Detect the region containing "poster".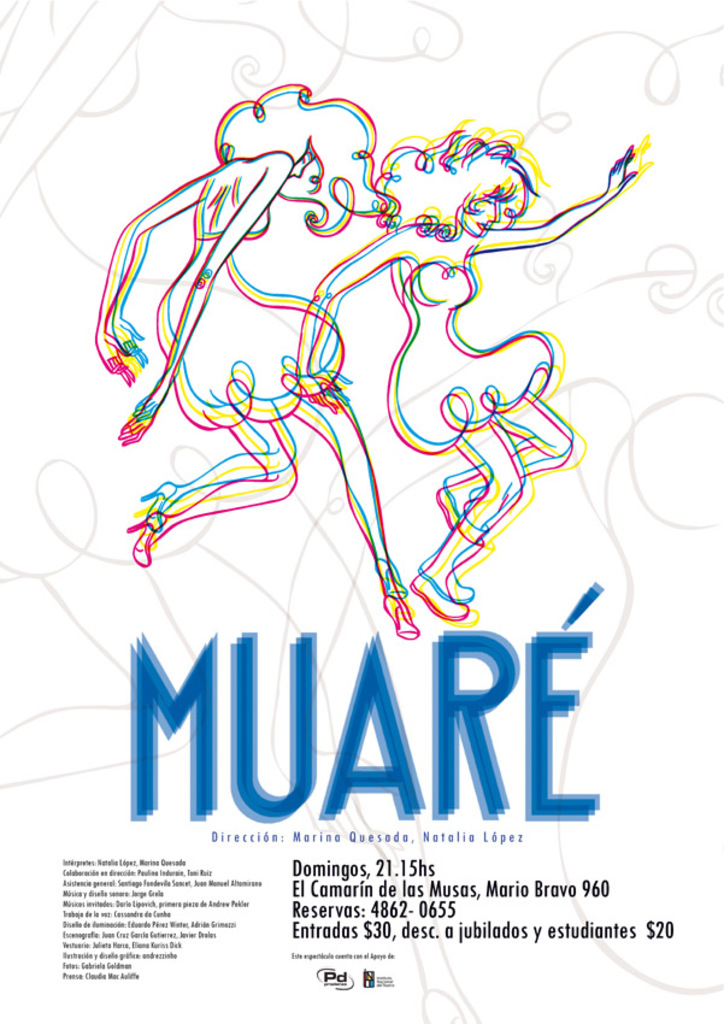
region(0, 0, 723, 1023).
